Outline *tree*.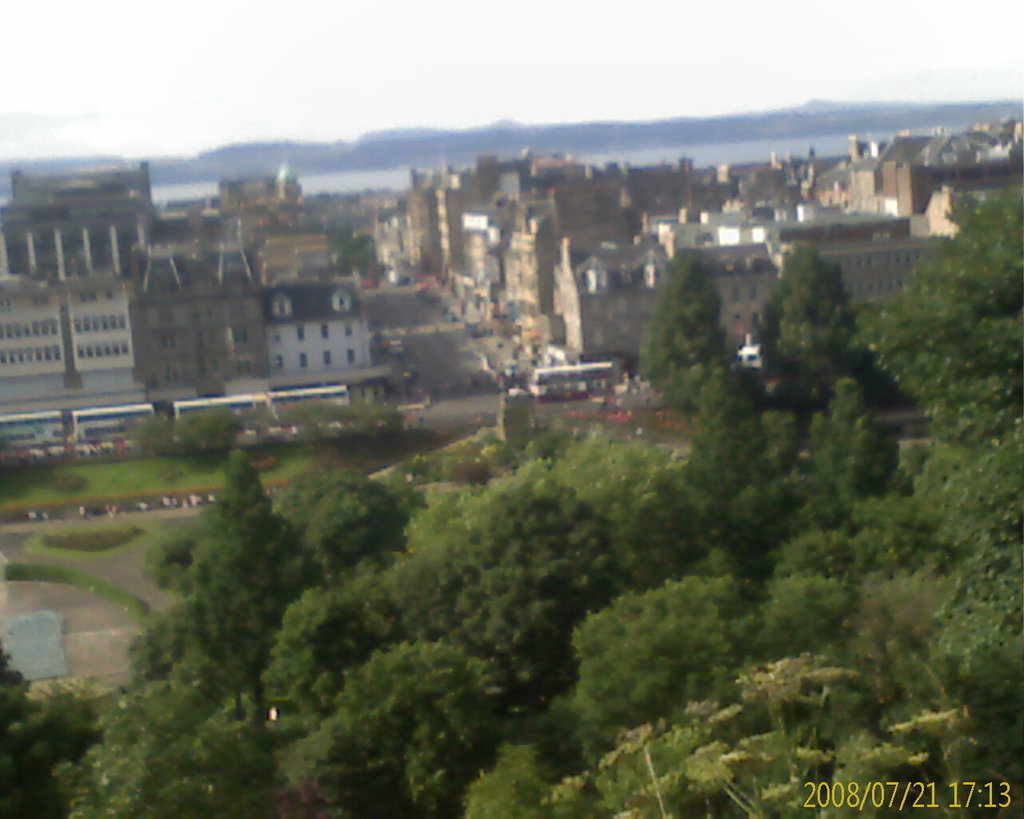
Outline: detection(898, 419, 1023, 789).
